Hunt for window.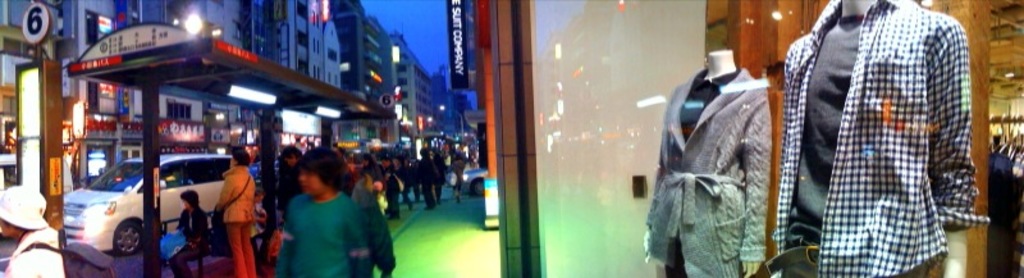
Hunted down at 170:101:193:123.
